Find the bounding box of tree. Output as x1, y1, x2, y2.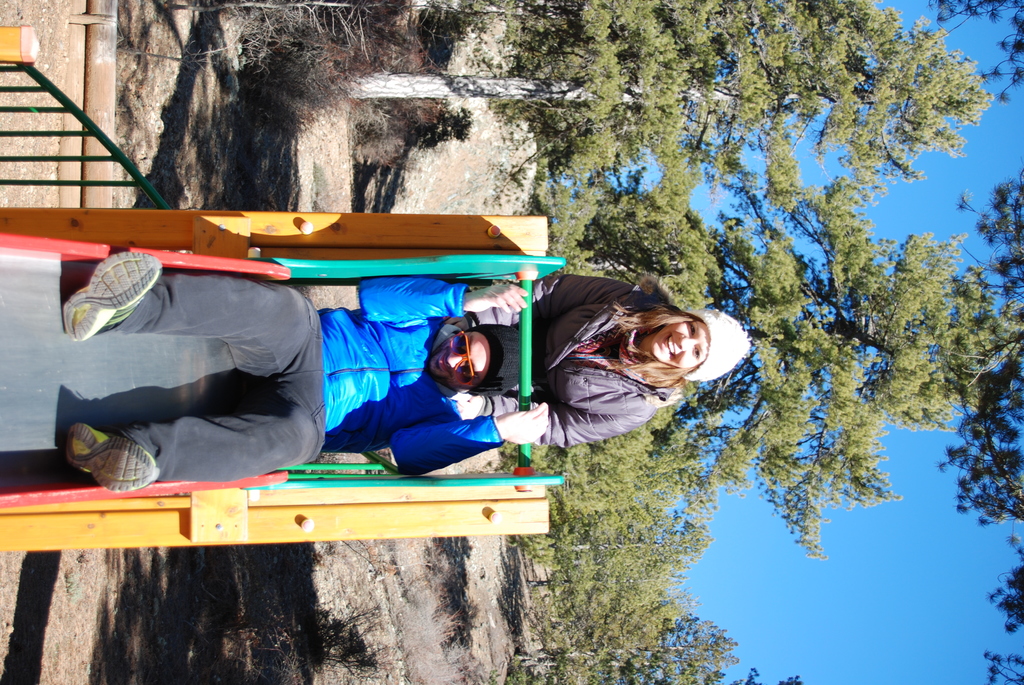
337, 0, 1005, 230.
